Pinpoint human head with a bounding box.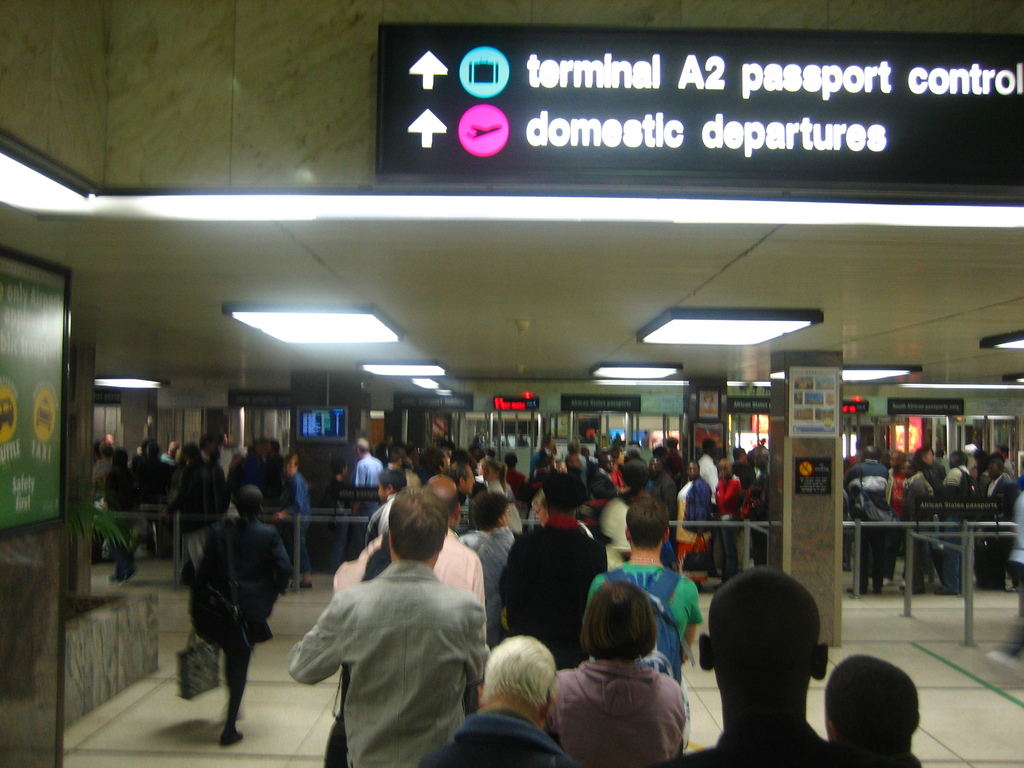
[454, 449, 472, 467].
